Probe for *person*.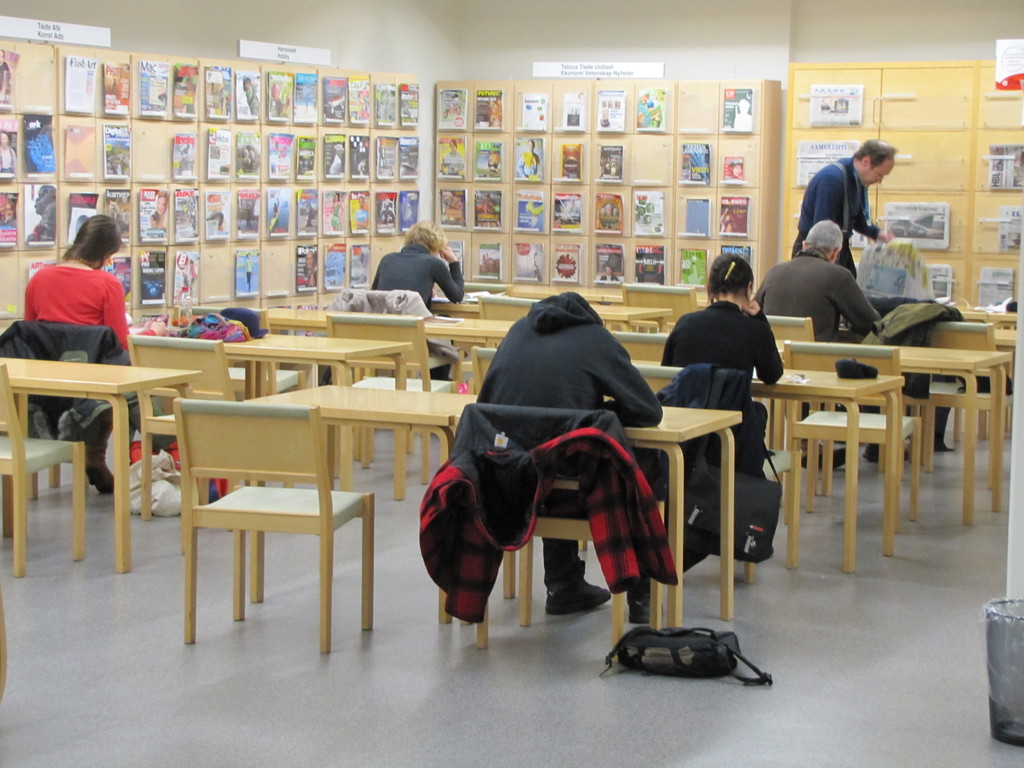
Probe result: x1=269 y1=81 x2=289 y2=115.
